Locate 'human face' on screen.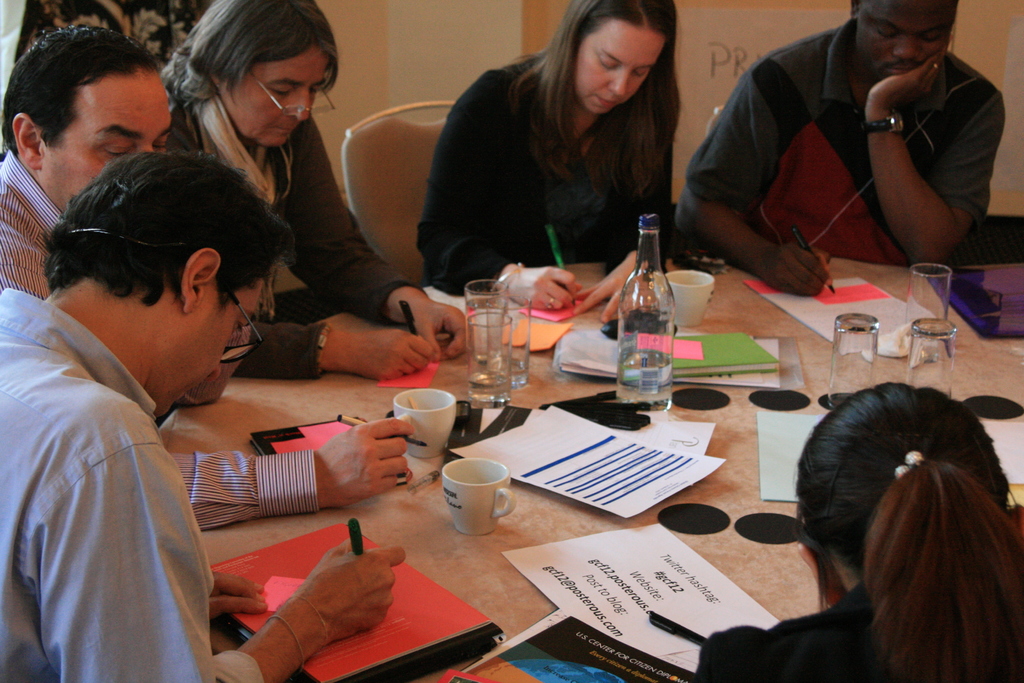
On screen at (x1=572, y1=22, x2=664, y2=115).
